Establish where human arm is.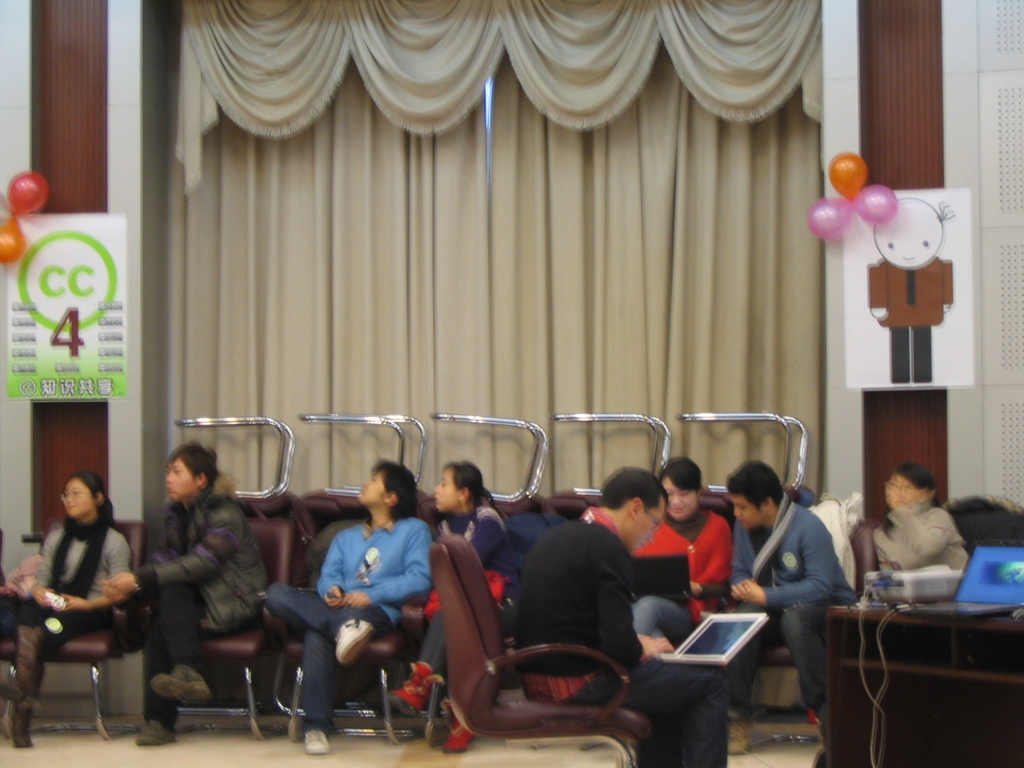
Established at (left=730, top=520, right=832, bottom=609).
